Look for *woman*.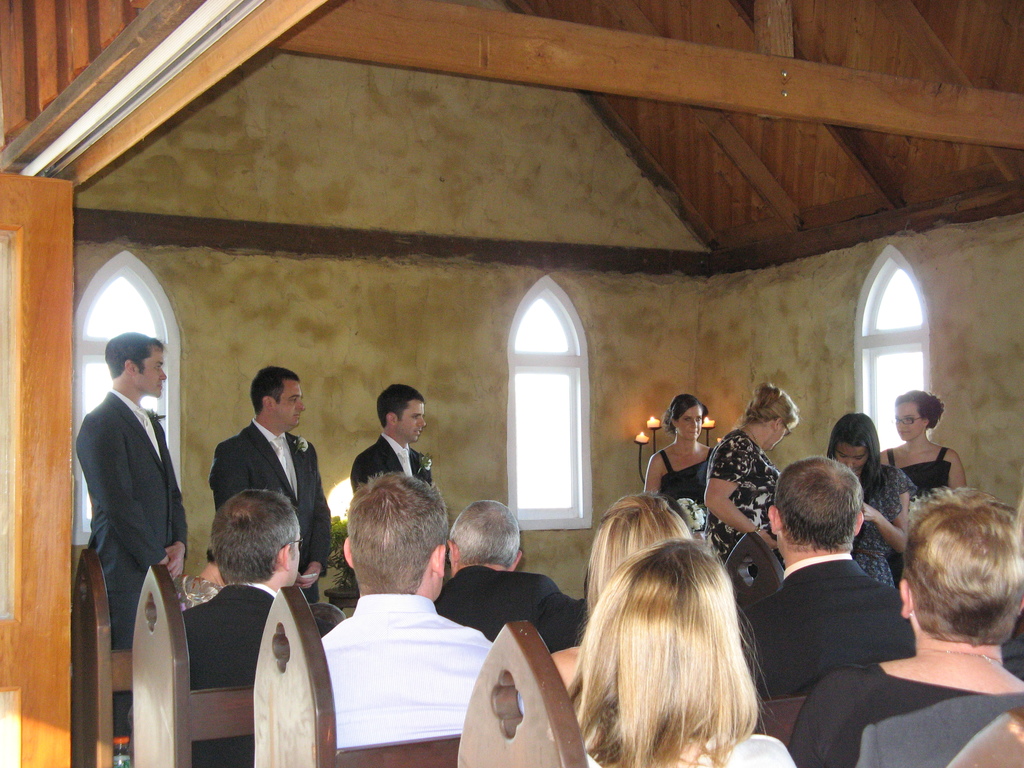
Found: region(784, 497, 1023, 767).
